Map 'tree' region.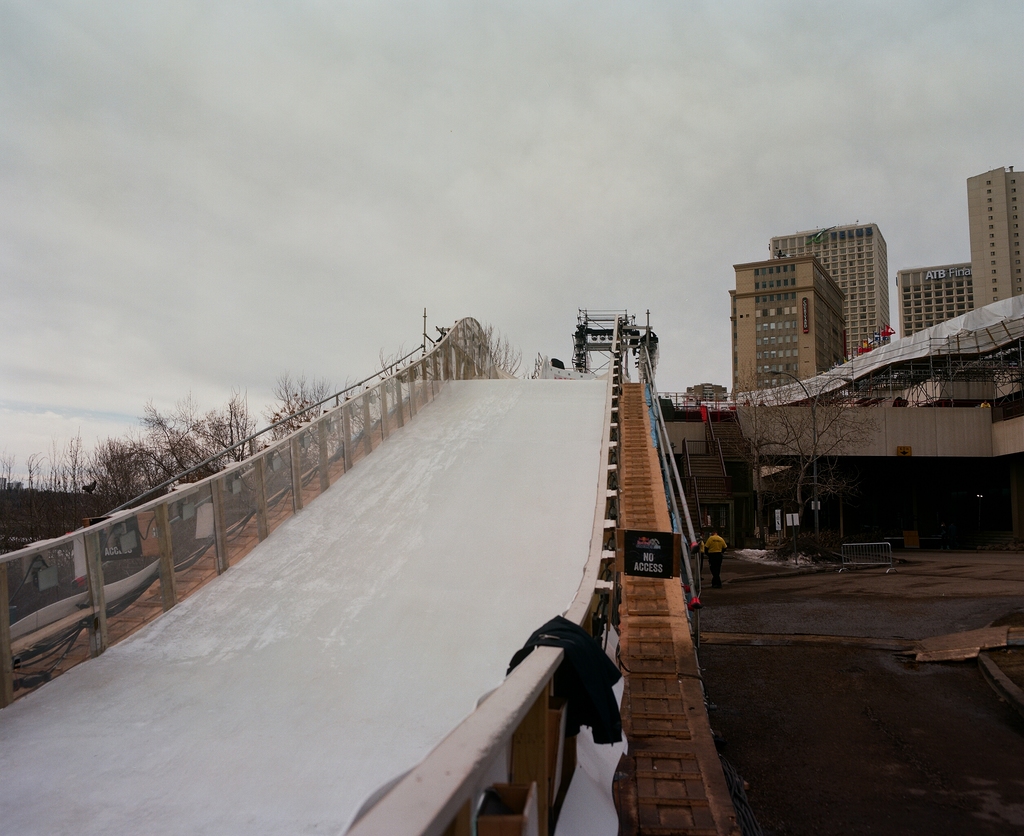
Mapped to 16,418,105,487.
